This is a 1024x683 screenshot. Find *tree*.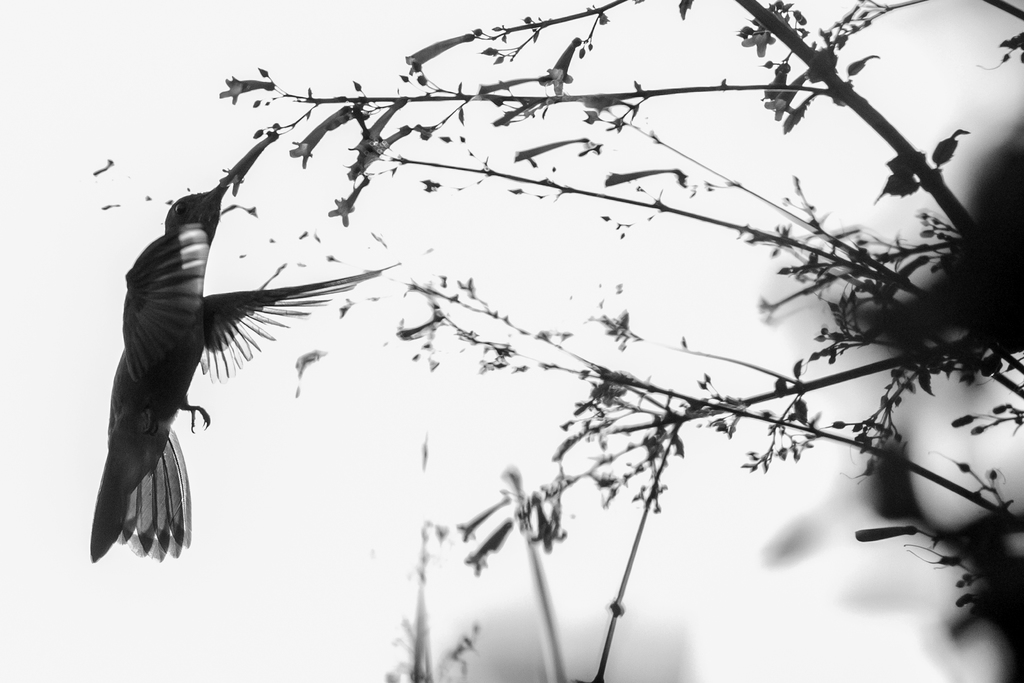
Bounding box: (90,0,1023,682).
